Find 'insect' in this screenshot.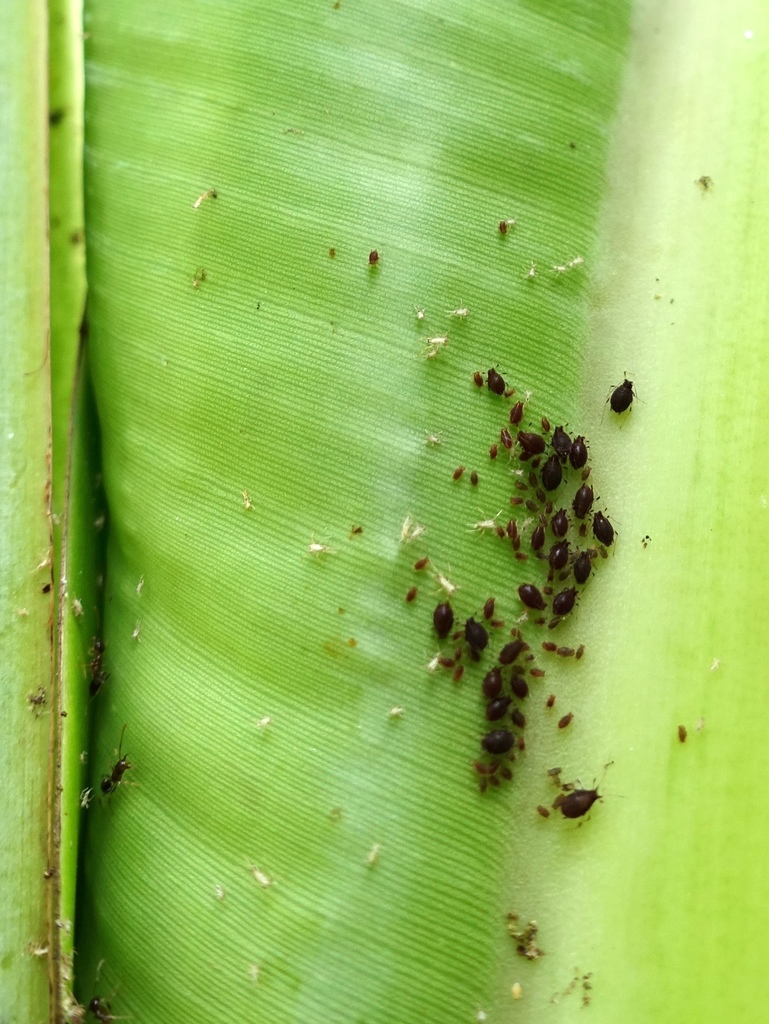
The bounding box for 'insect' is (left=434, top=603, right=454, bottom=638).
